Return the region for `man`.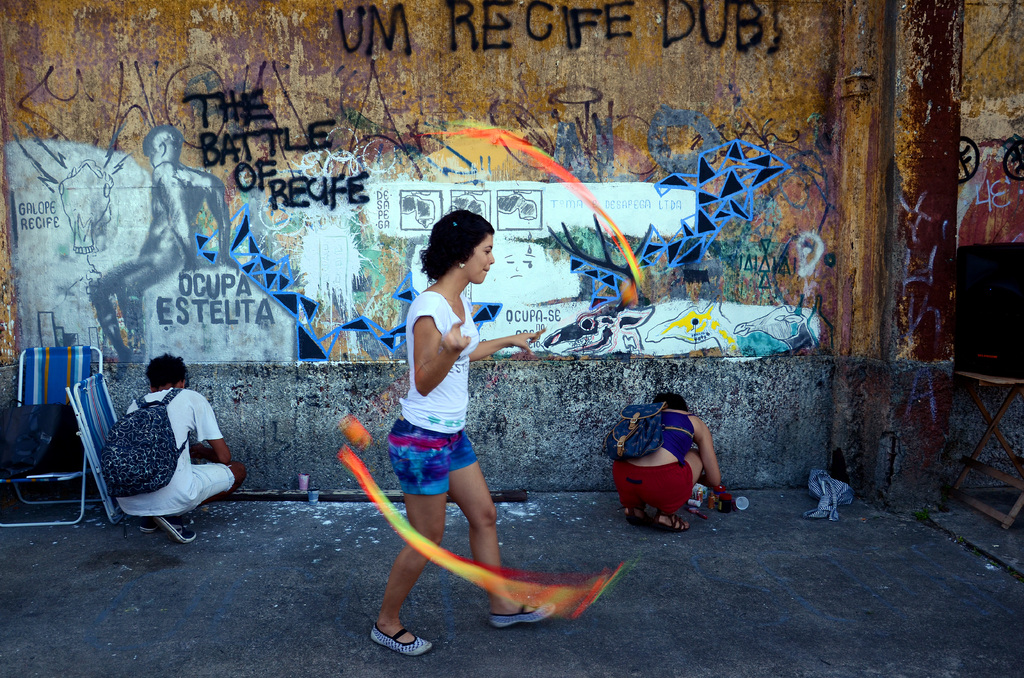
101:350:237:547.
